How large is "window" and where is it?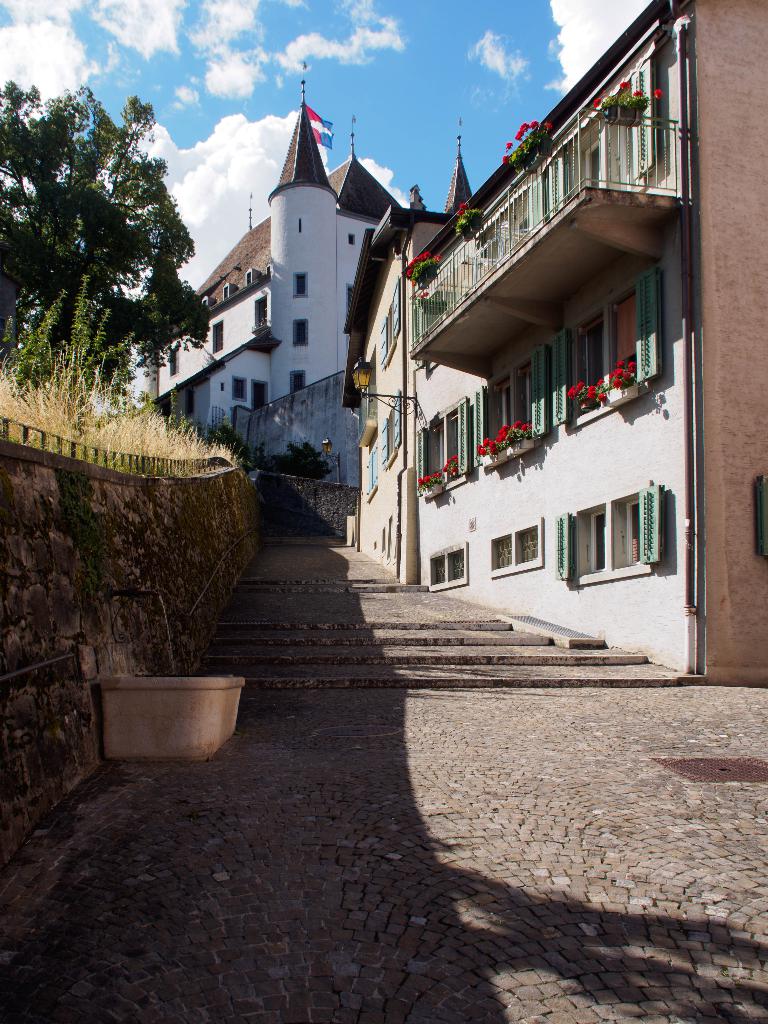
Bounding box: bbox=[349, 233, 354, 246].
